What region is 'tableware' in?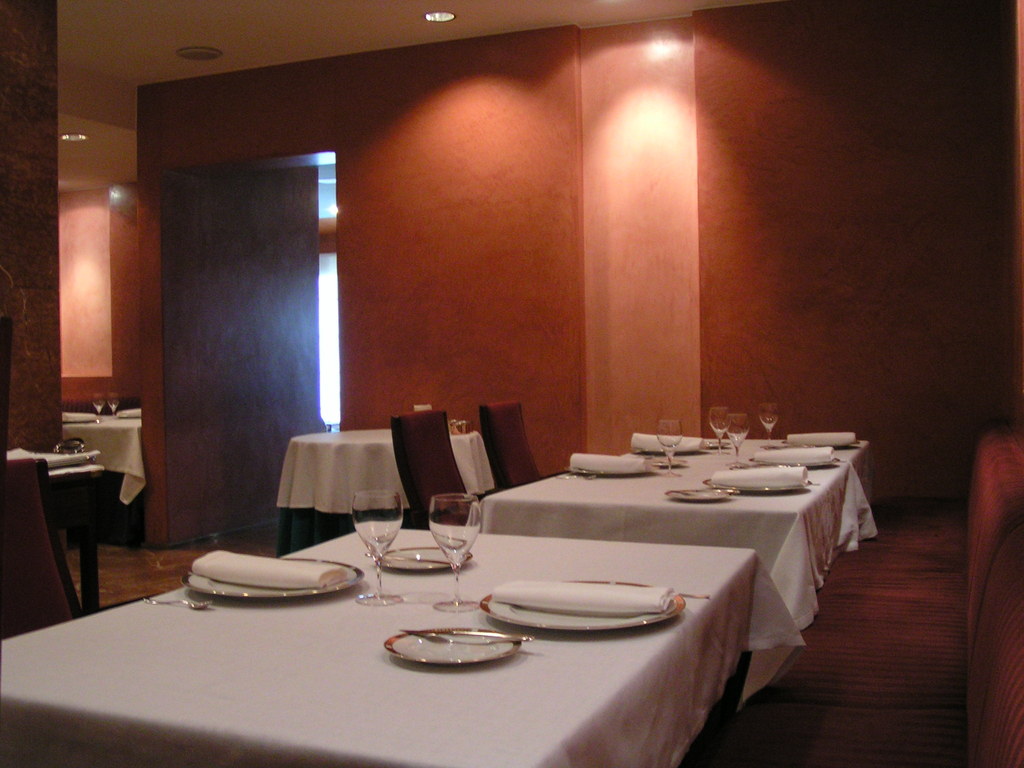
(703,465,815,495).
